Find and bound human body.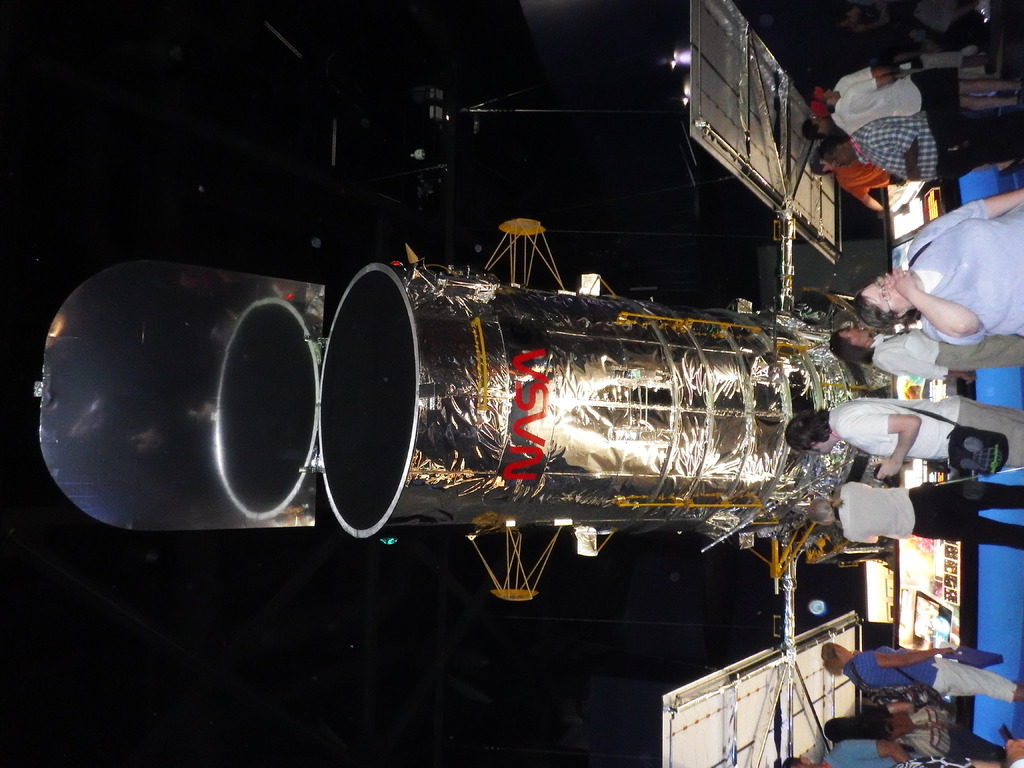
Bound: select_region(783, 741, 1010, 767).
